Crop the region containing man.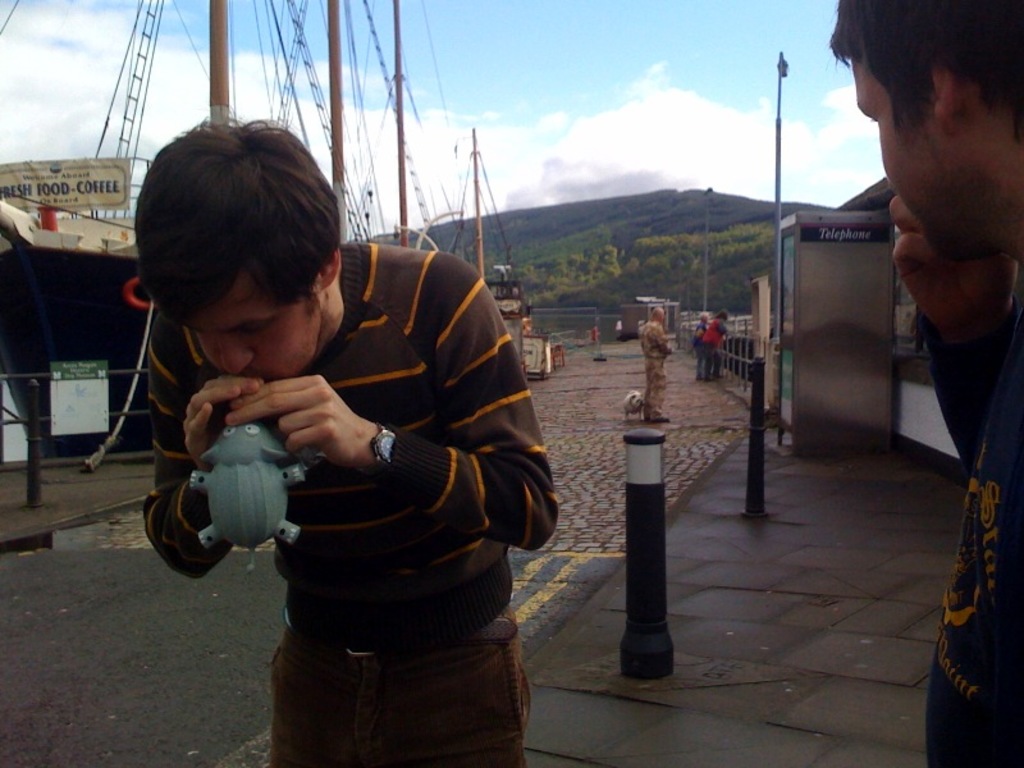
Crop region: Rect(143, 156, 554, 730).
